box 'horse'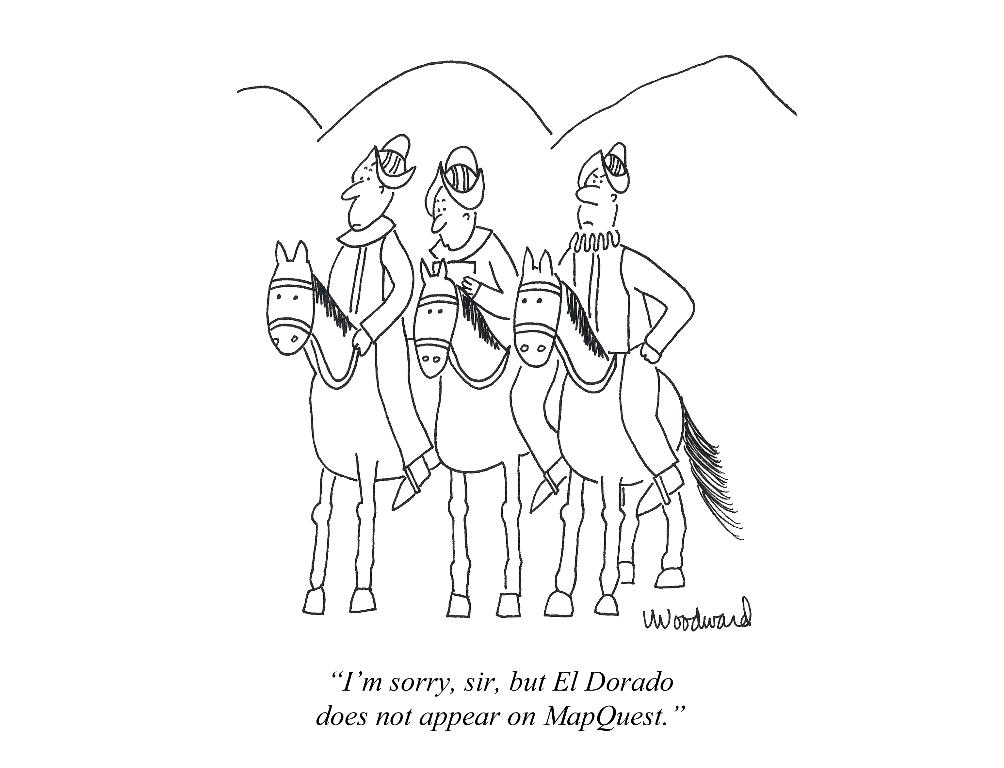
rect(262, 240, 441, 616)
